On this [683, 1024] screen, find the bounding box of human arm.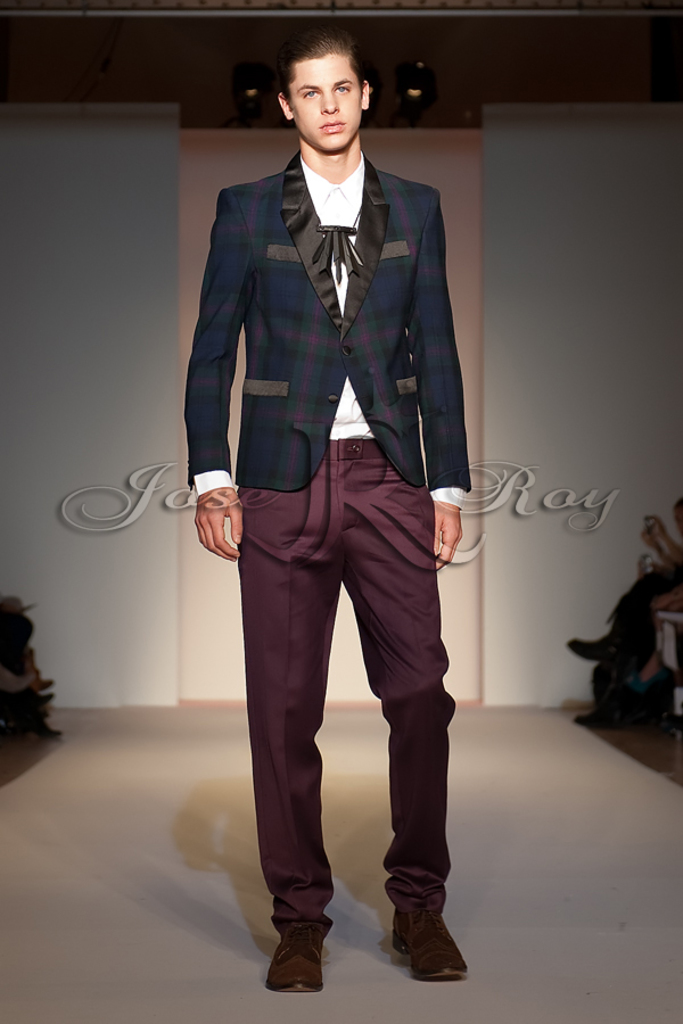
Bounding box: 402, 182, 472, 572.
